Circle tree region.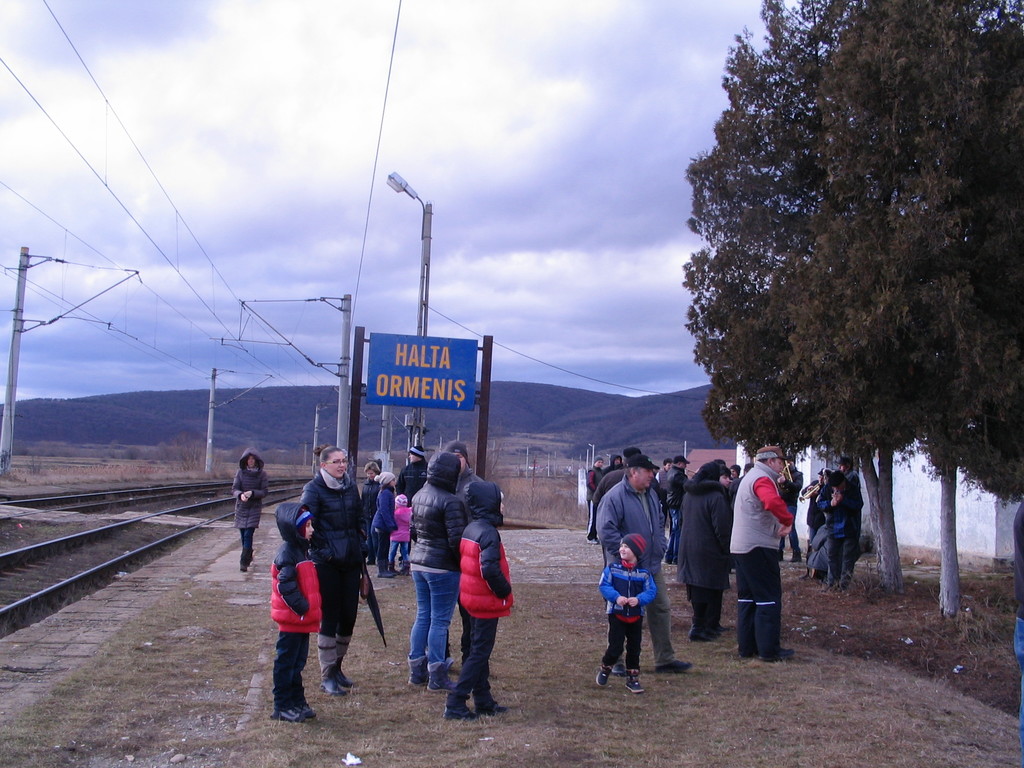
Region: bbox=(463, 414, 500, 479).
